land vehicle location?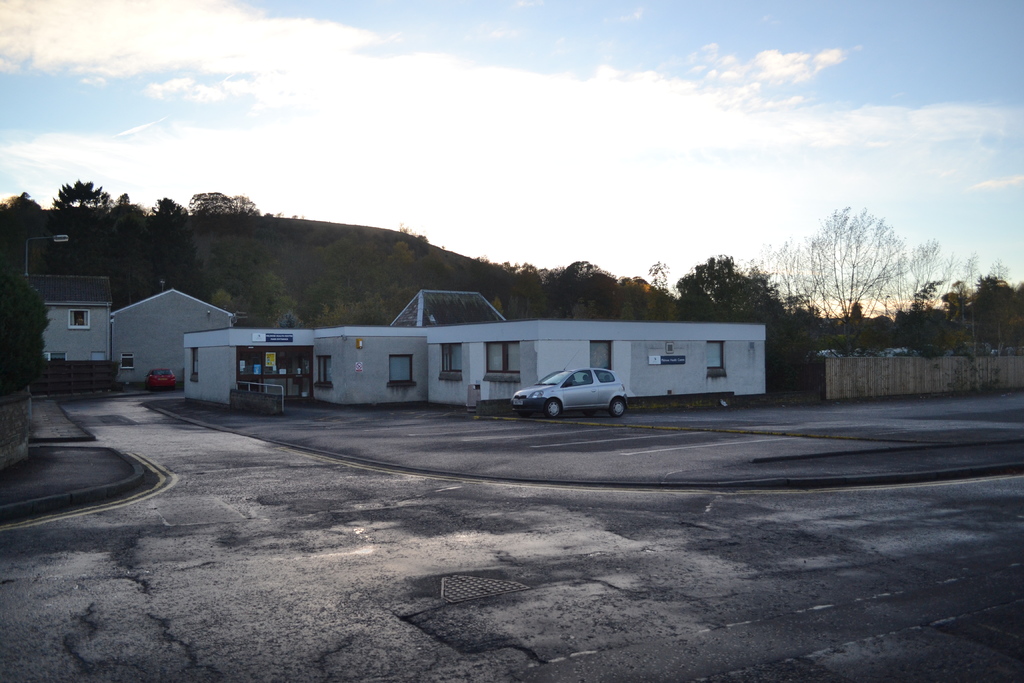
box(499, 362, 642, 420)
